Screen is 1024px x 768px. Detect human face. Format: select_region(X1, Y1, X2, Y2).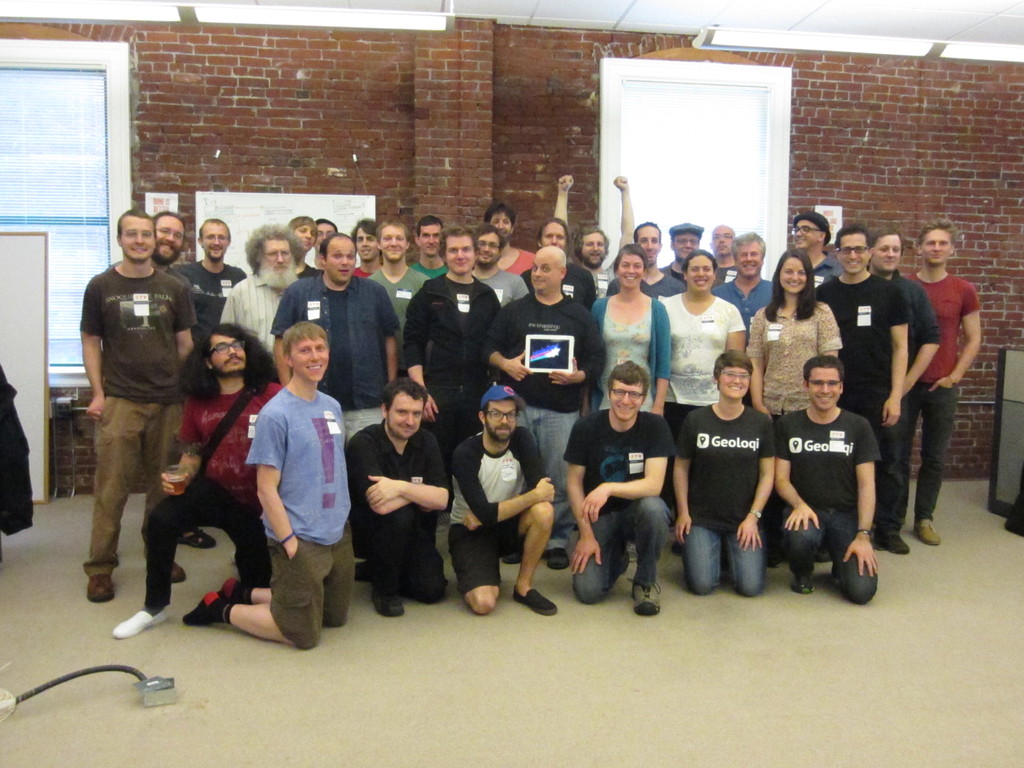
select_region(486, 398, 515, 440).
